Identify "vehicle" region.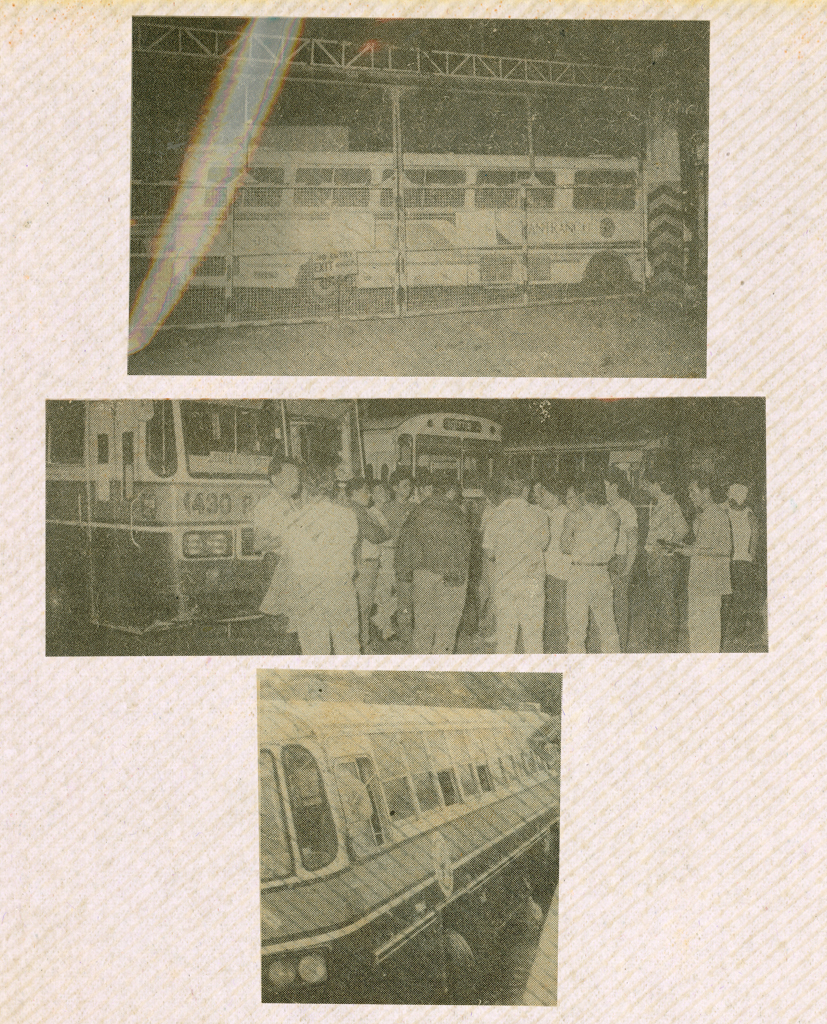
Region: box(41, 392, 367, 633).
